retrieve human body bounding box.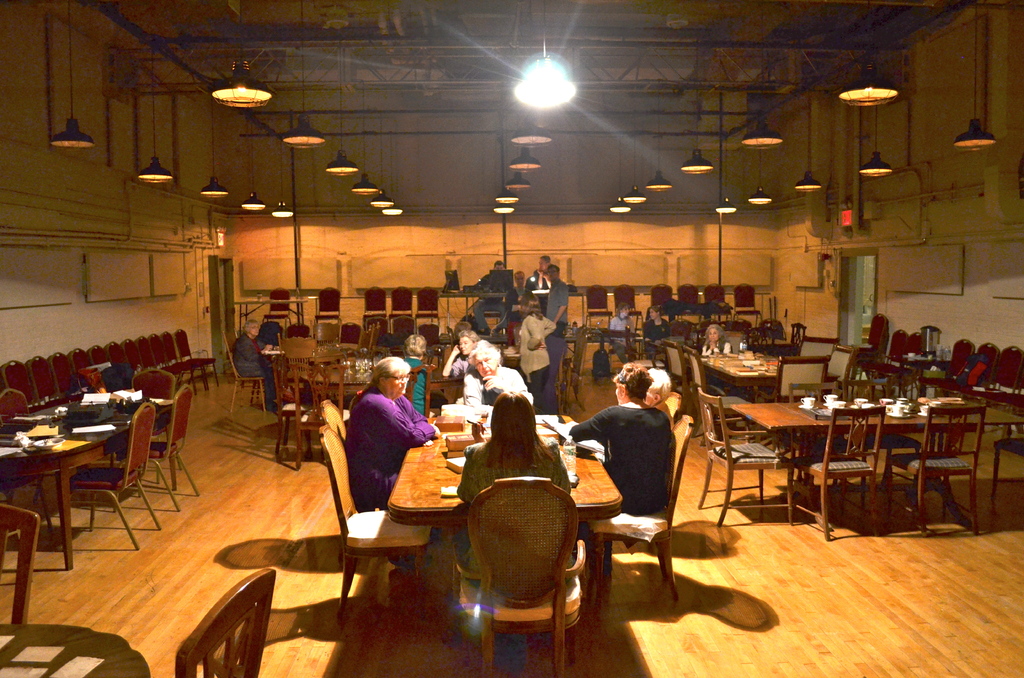
Bounding box: x1=457 y1=362 x2=534 y2=406.
